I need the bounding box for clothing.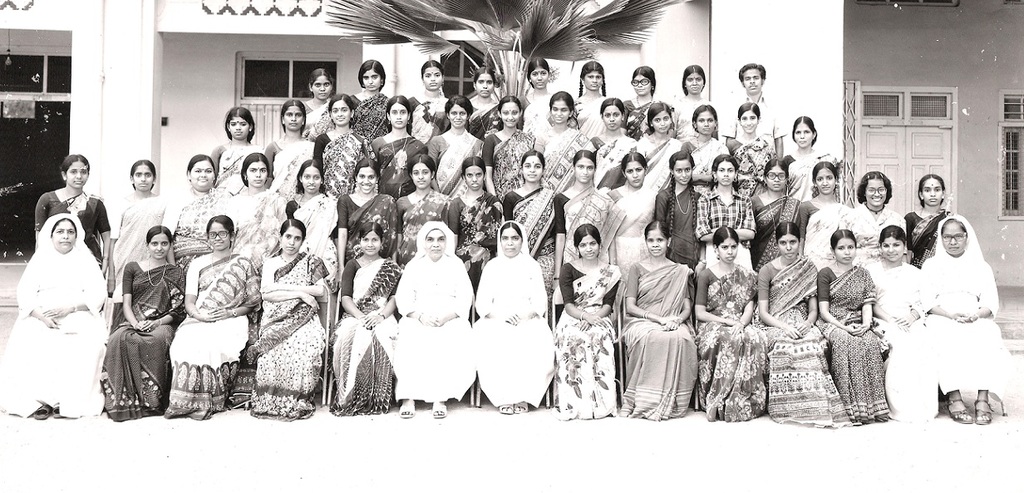
Here it is: locate(905, 205, 941, 277).
